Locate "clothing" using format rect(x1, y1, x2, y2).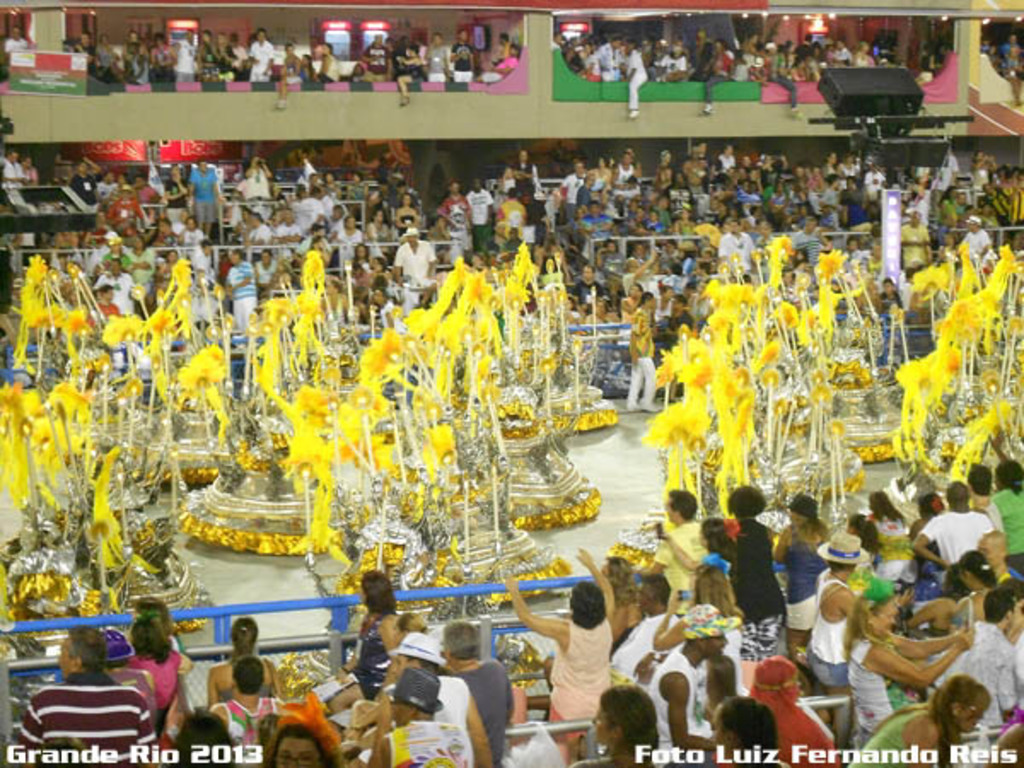
rect(792, 230, 824, 263).
